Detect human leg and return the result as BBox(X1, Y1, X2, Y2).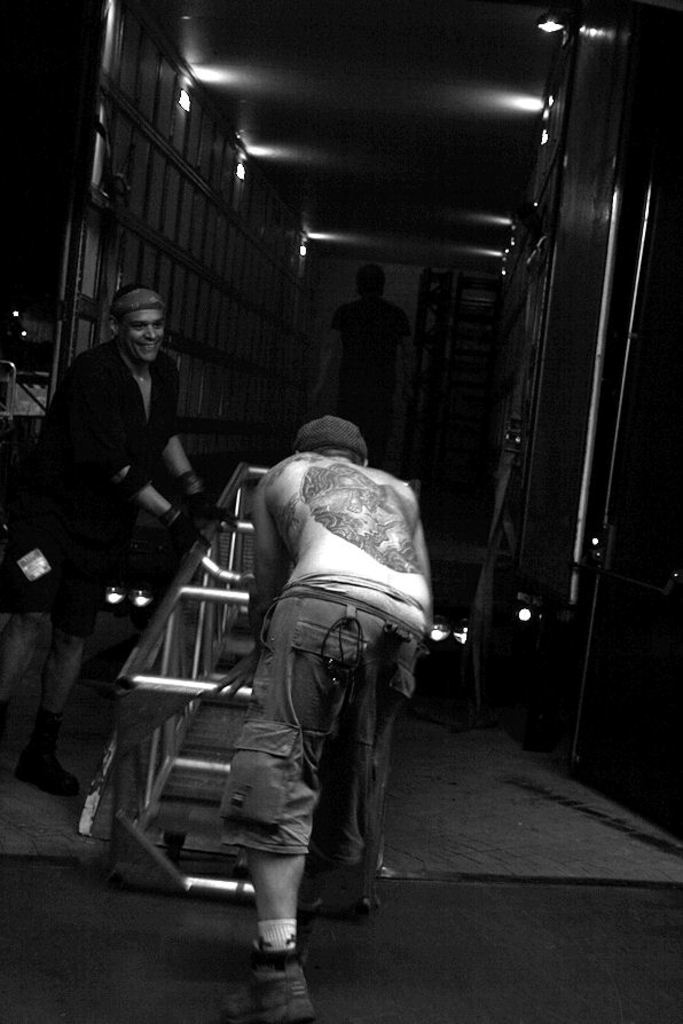
BBox(13, 519, 116, 795).
